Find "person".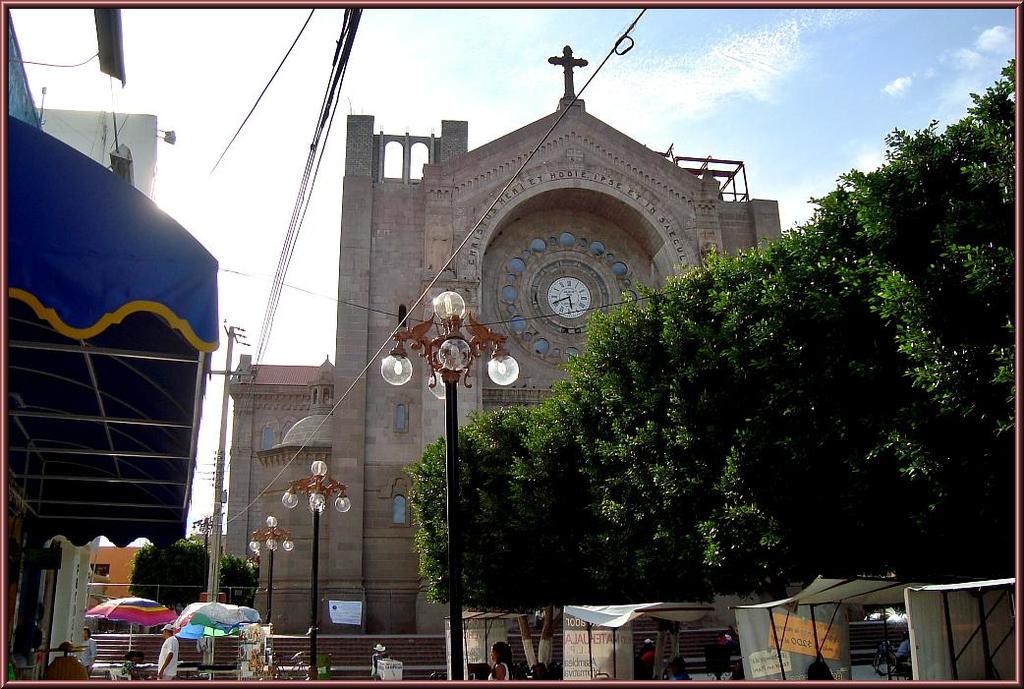
[666, 657, 690, 678].
